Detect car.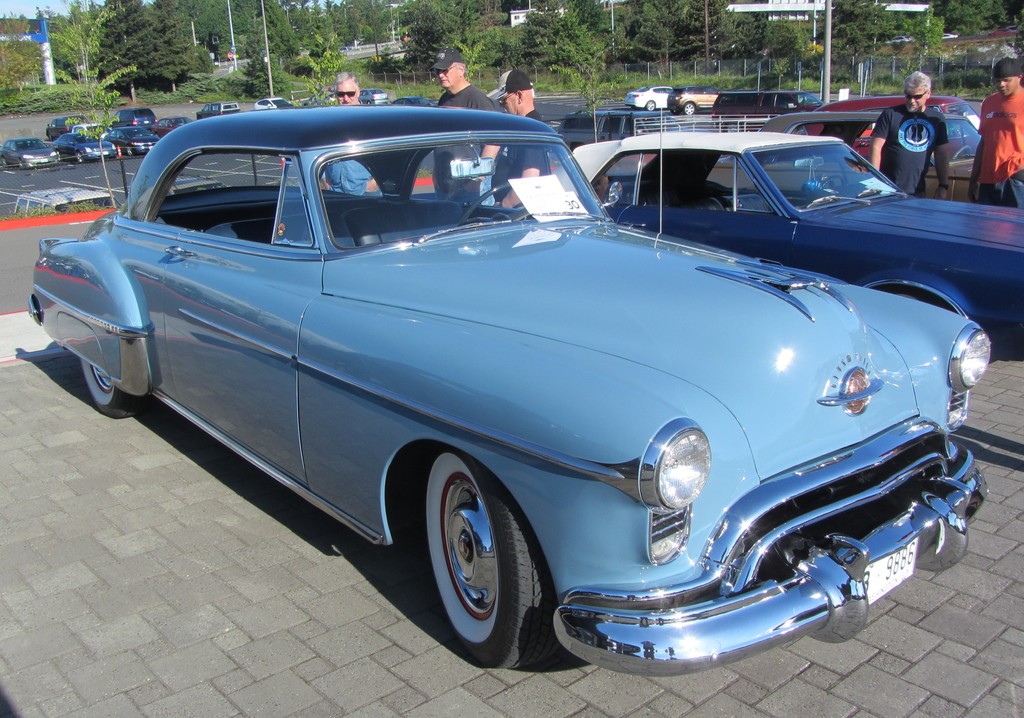
Detected at 117/124/154/153.
